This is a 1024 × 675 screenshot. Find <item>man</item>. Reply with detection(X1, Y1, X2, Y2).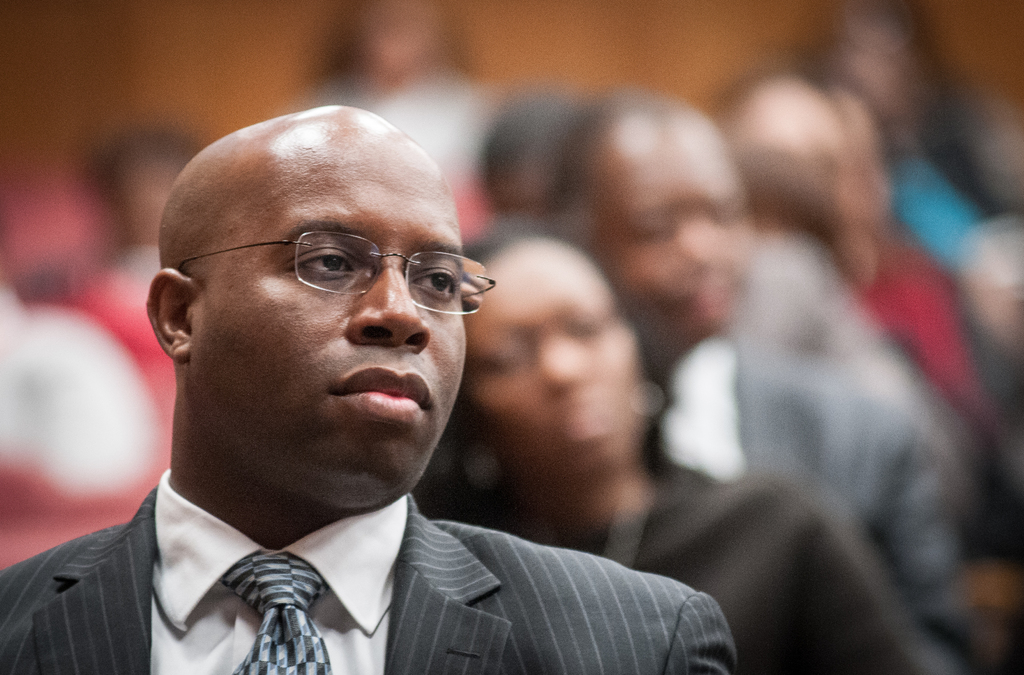
detection(1, 105, 737, 674).
